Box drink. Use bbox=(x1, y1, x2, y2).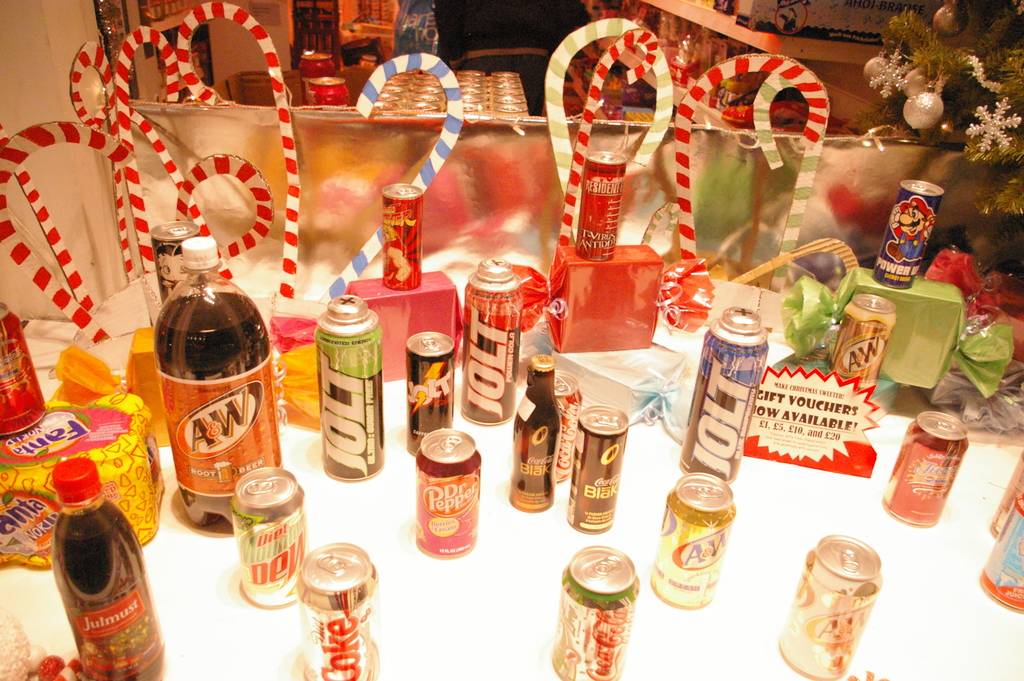
bbox=(308, 78, 348, 106).
